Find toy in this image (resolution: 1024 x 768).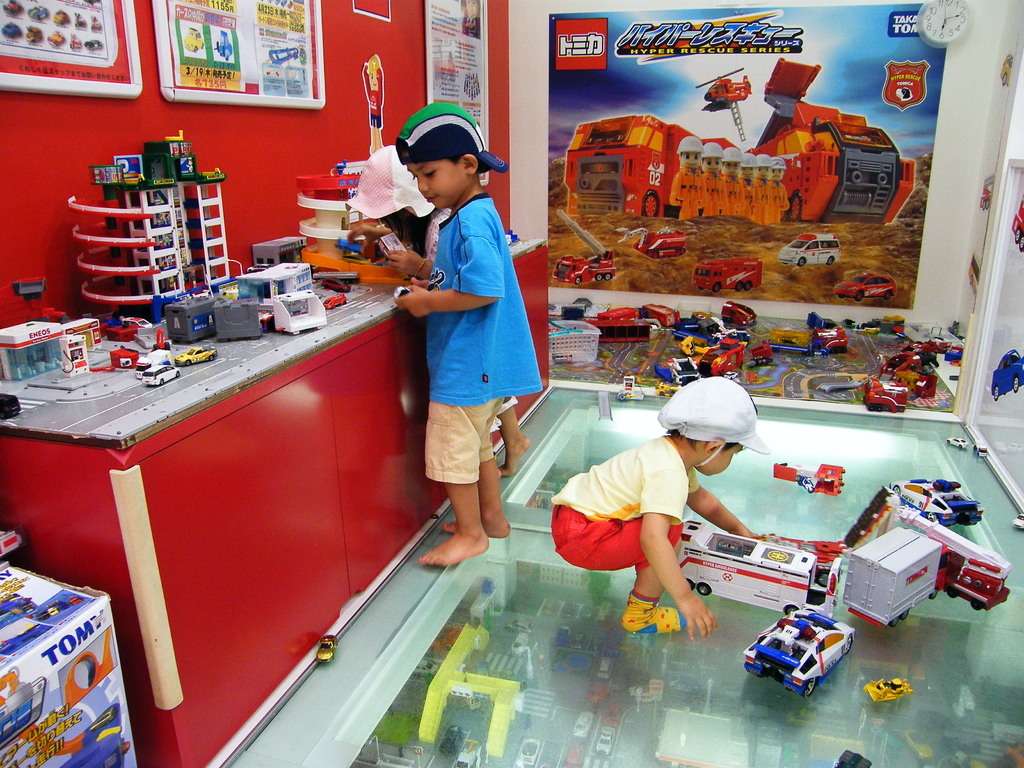
left=108, top=348, right=140, bottom=374.
